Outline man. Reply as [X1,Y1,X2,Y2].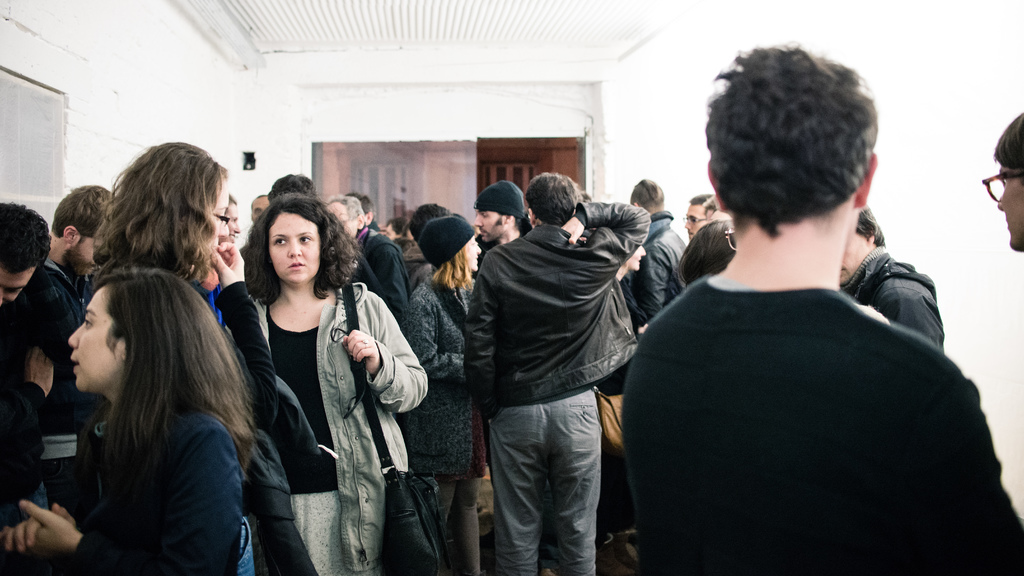
[617,34,1023,575].
